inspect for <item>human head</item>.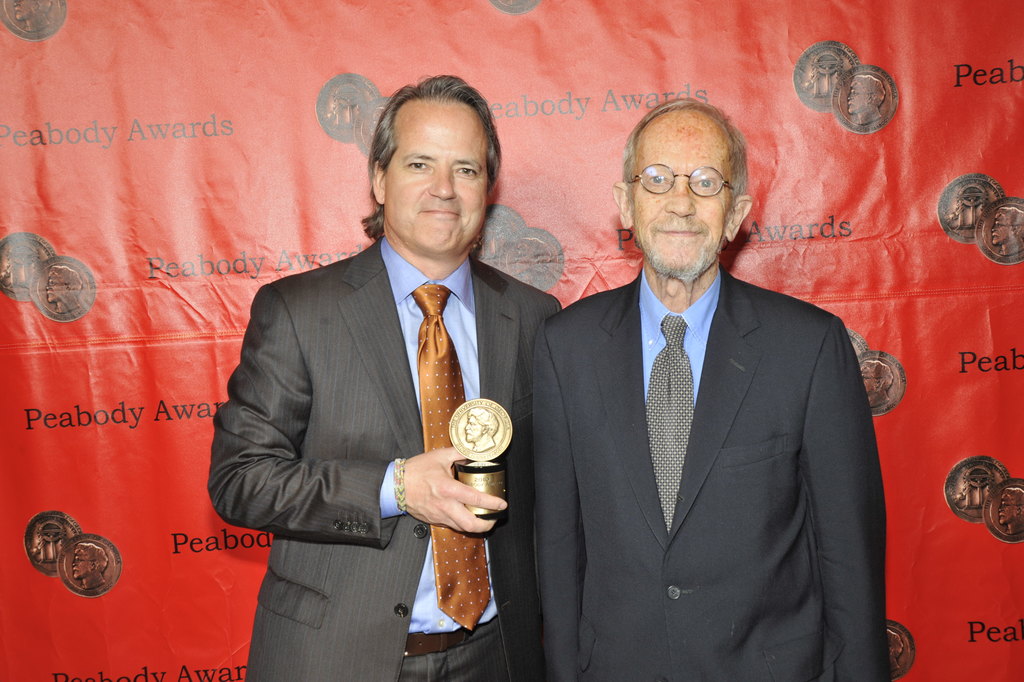
Inspection: region(48, 266, 86, 313).
